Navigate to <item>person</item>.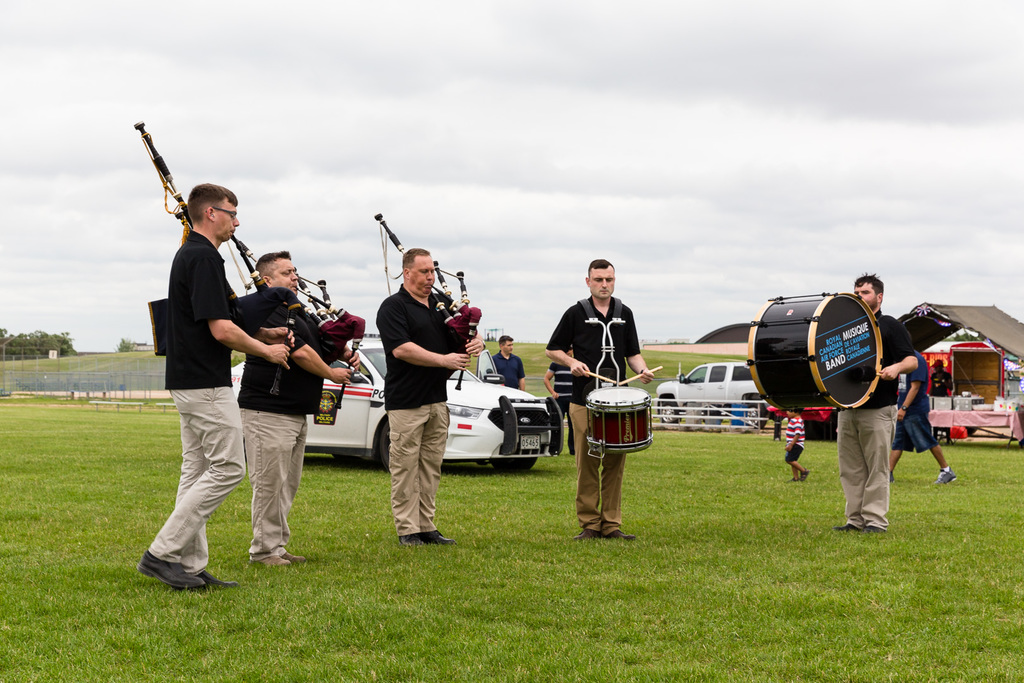
Navigation target: box=[783, 408, 809, 484].
